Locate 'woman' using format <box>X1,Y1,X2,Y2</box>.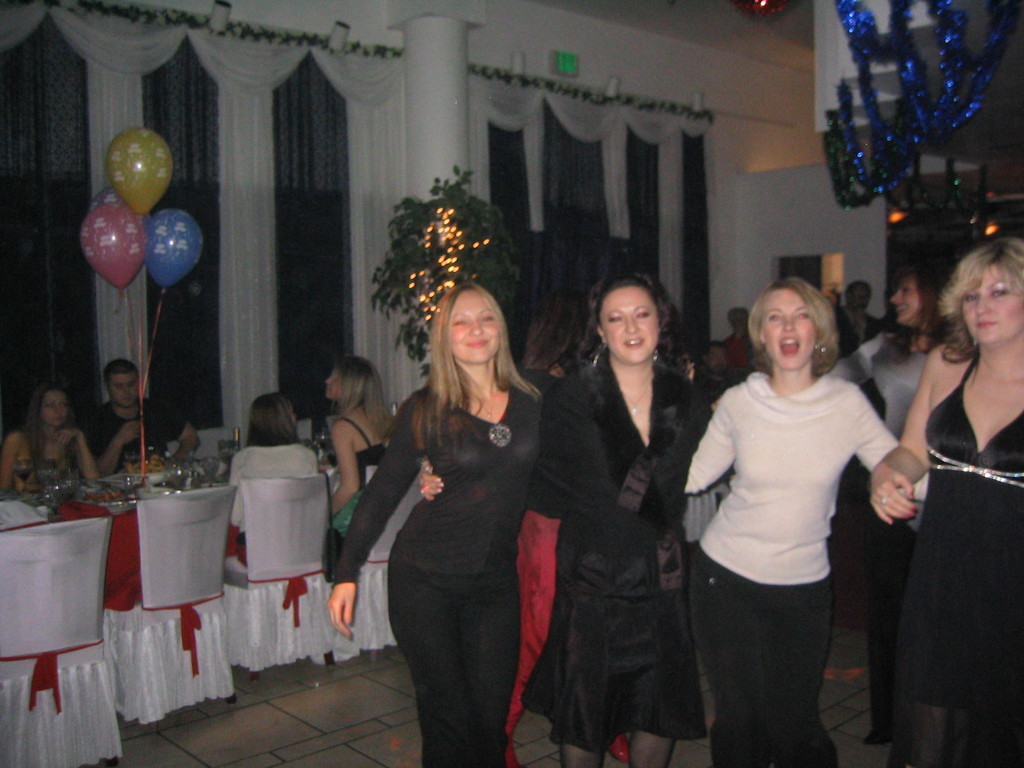
<box>863,235,1023,767</box>.
